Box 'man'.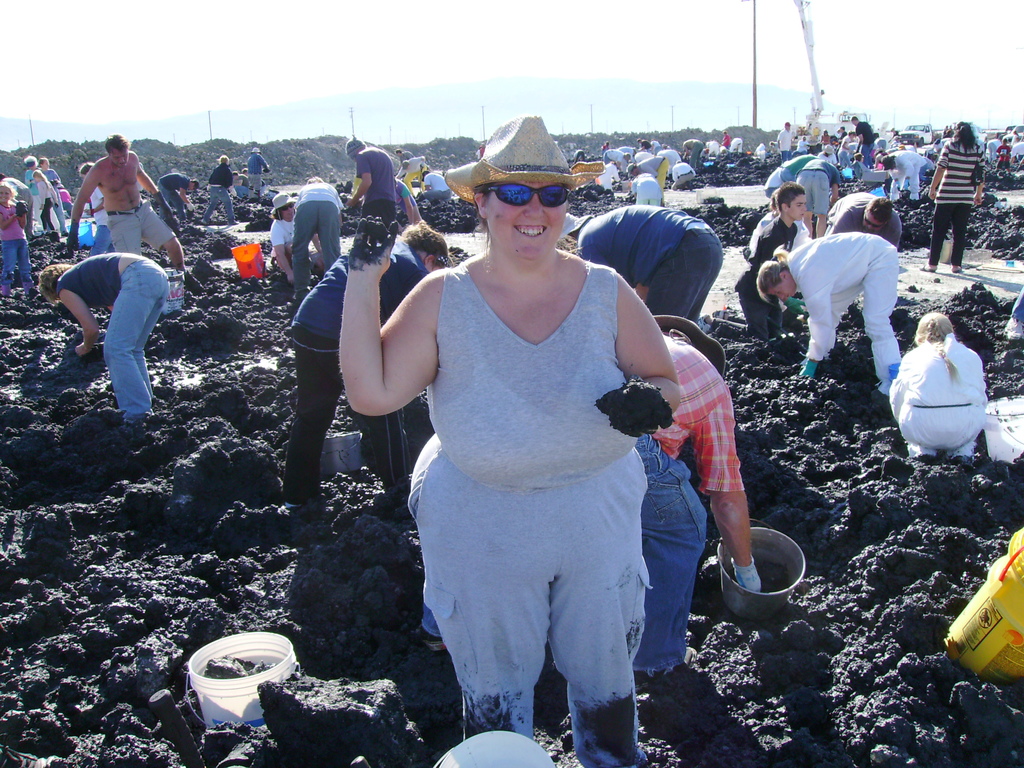
bbox=(682, 139, 703, 166).
